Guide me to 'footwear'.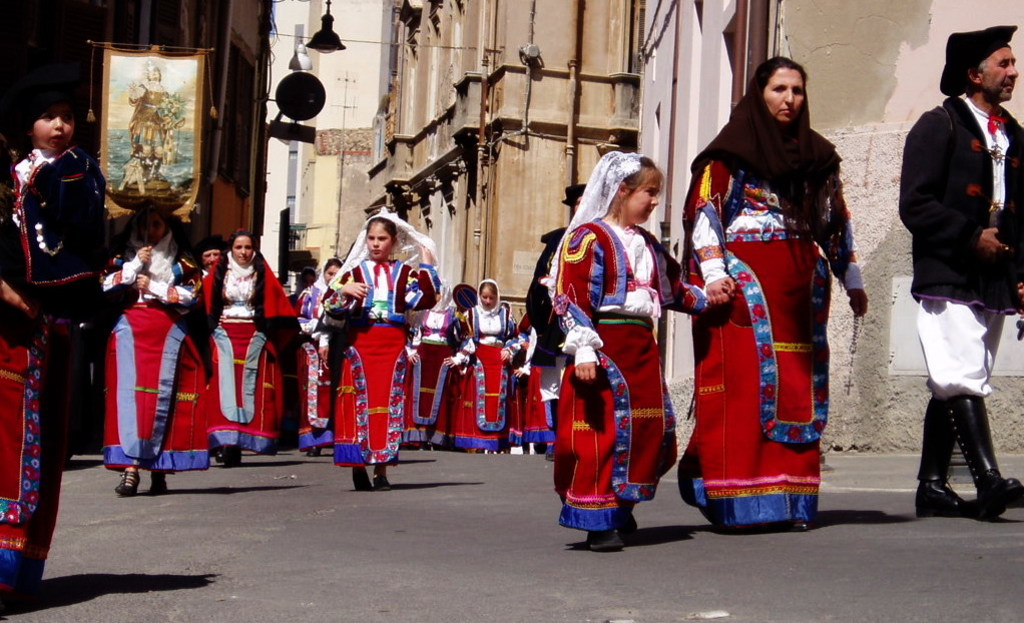
Guidance: <bbox>350, 459, 372, 489</bbox>.
